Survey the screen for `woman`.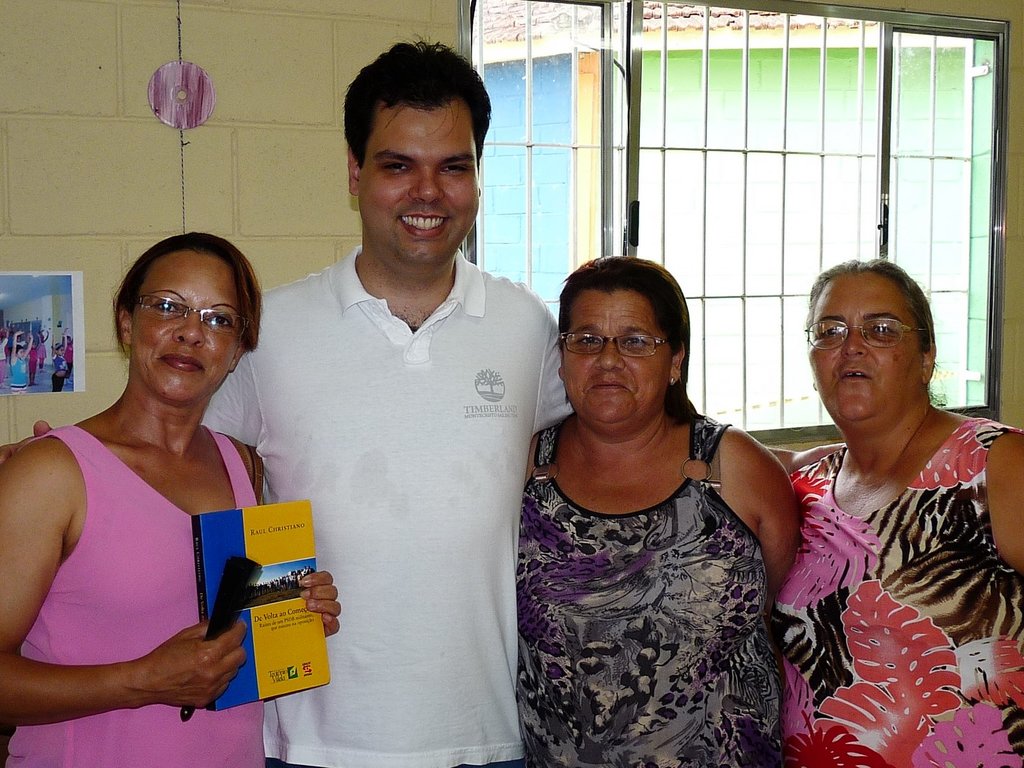
Survey found: box=[515, 256, 802, 767].
